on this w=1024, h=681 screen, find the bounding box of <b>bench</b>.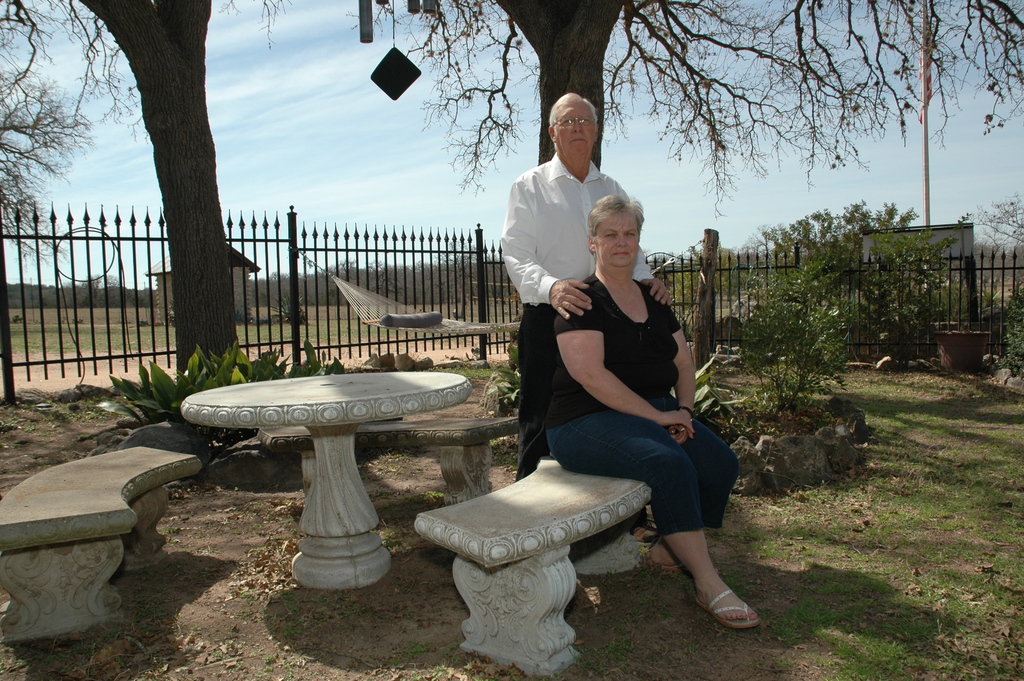
Bounding box: 0/443/202/621.
